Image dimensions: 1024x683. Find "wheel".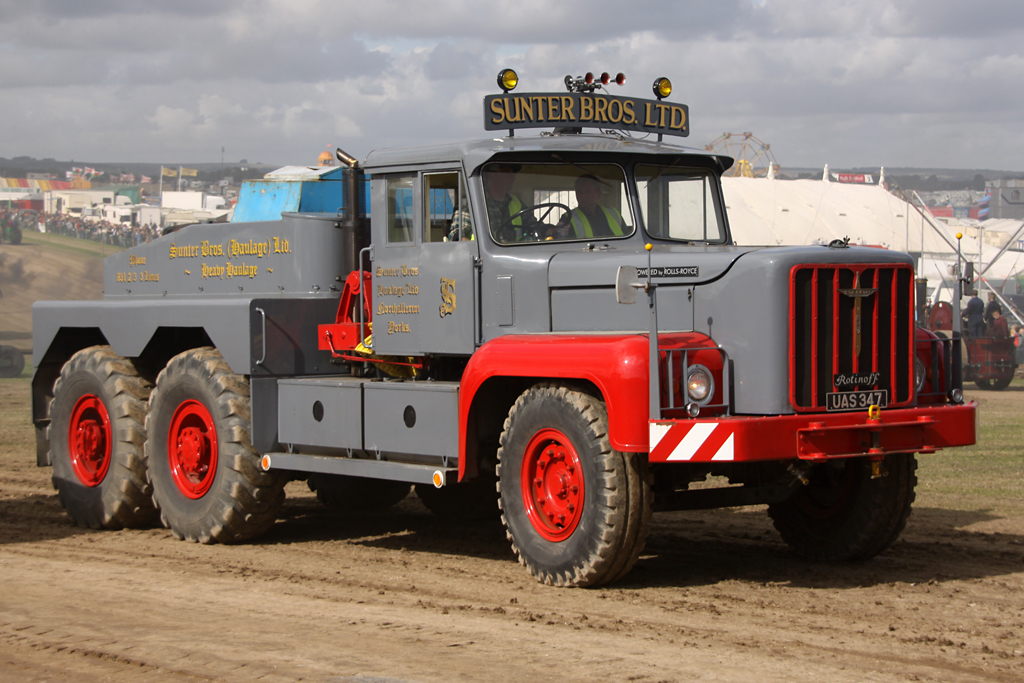
crop(488, 384, 644, 575).
